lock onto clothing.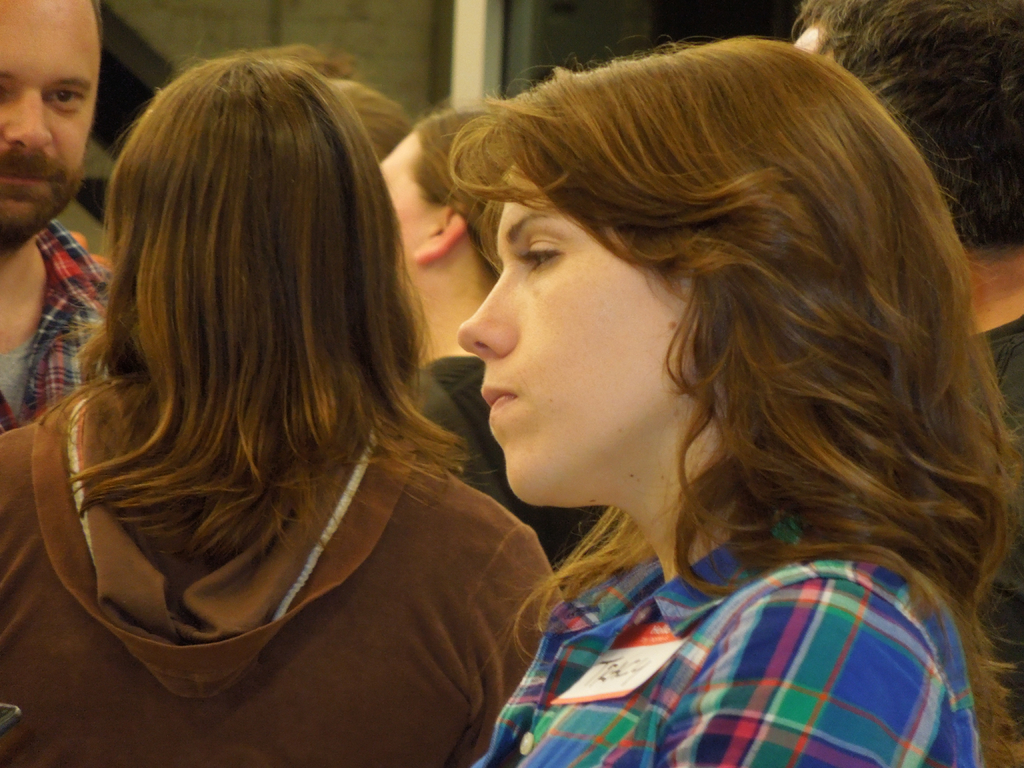
Locked: pyautogui.locateOnScreen(0, 394, 558, 767).
